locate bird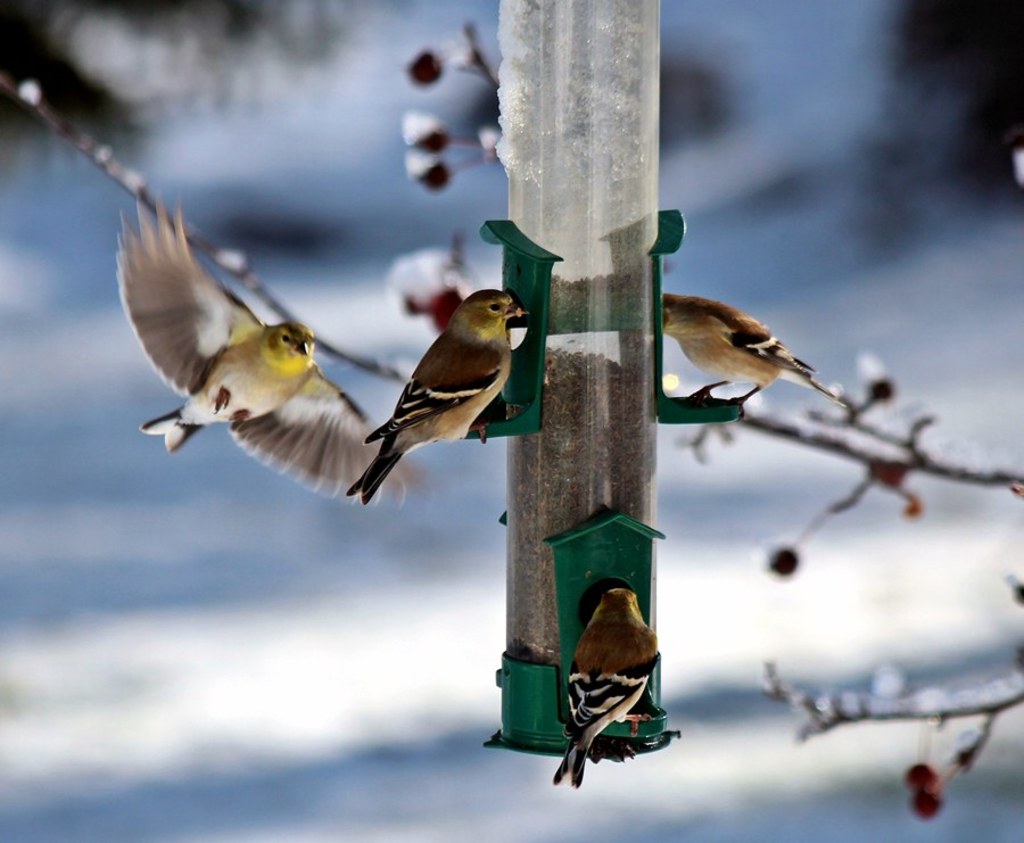
661/292/853/425
